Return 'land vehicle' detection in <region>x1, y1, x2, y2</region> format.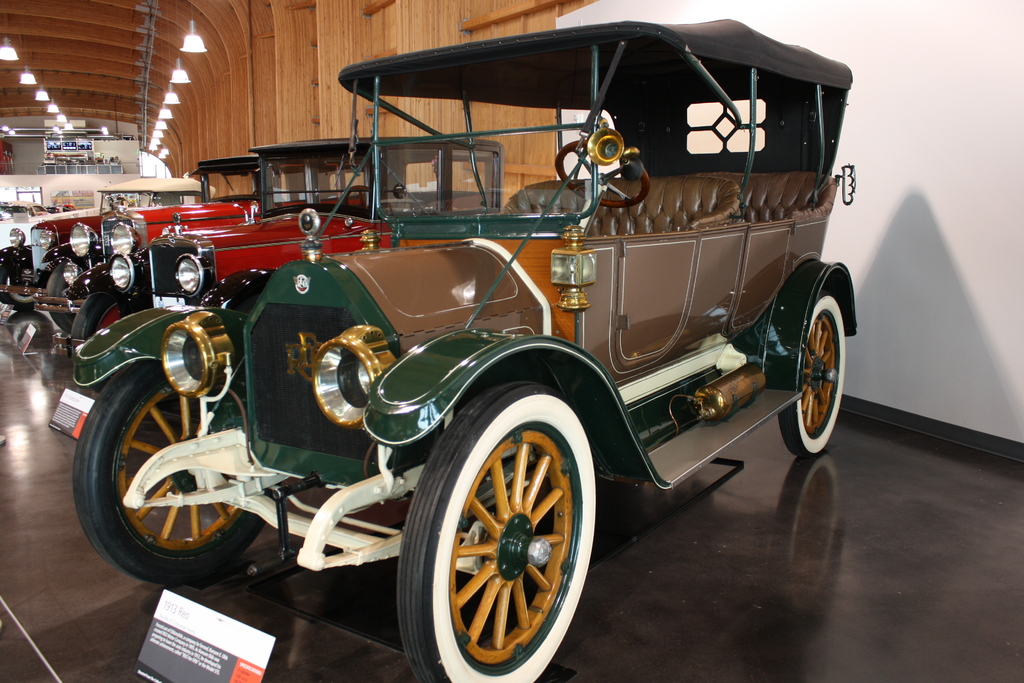
<region>0, 174, 215, 309</region>.
